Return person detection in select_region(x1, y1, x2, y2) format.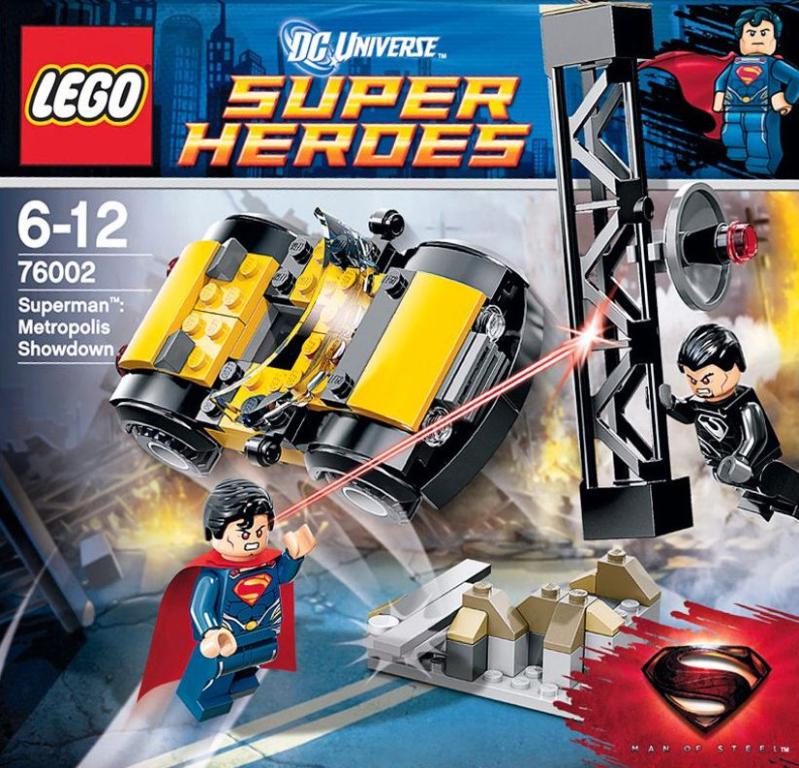
select_region(711, 7, 798, 177).
